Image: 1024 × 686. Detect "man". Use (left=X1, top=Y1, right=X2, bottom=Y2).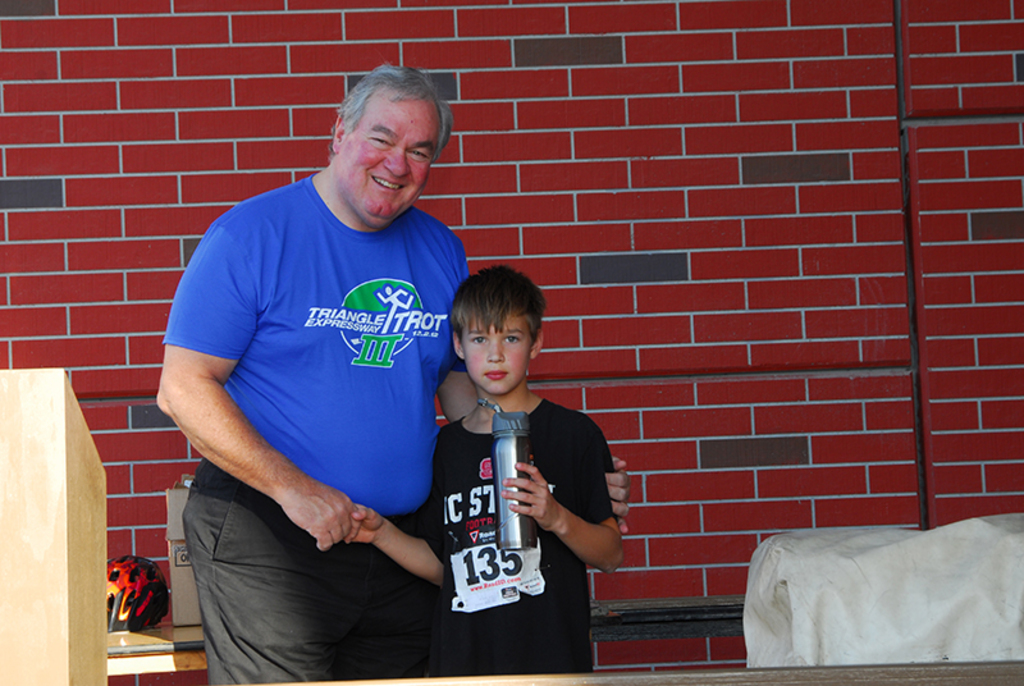
(left=154, top=45, right=493, bottom=680).
